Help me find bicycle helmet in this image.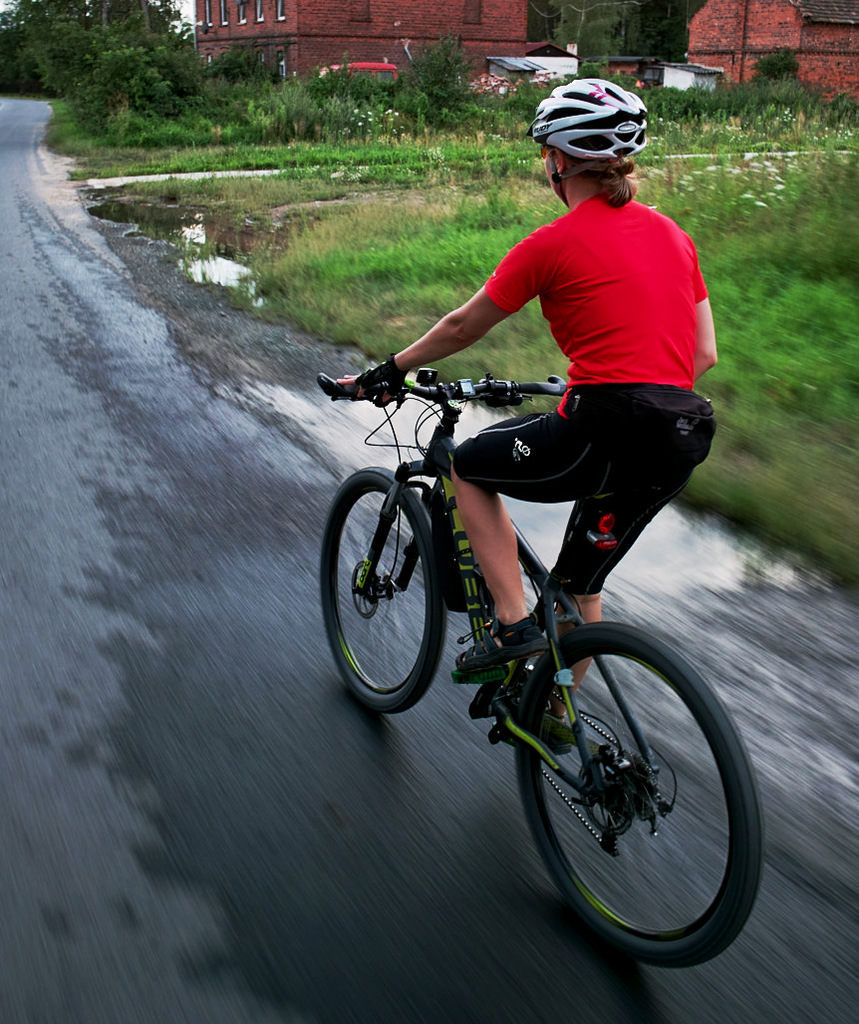
Found it: region(533, 70, 651, 196).
